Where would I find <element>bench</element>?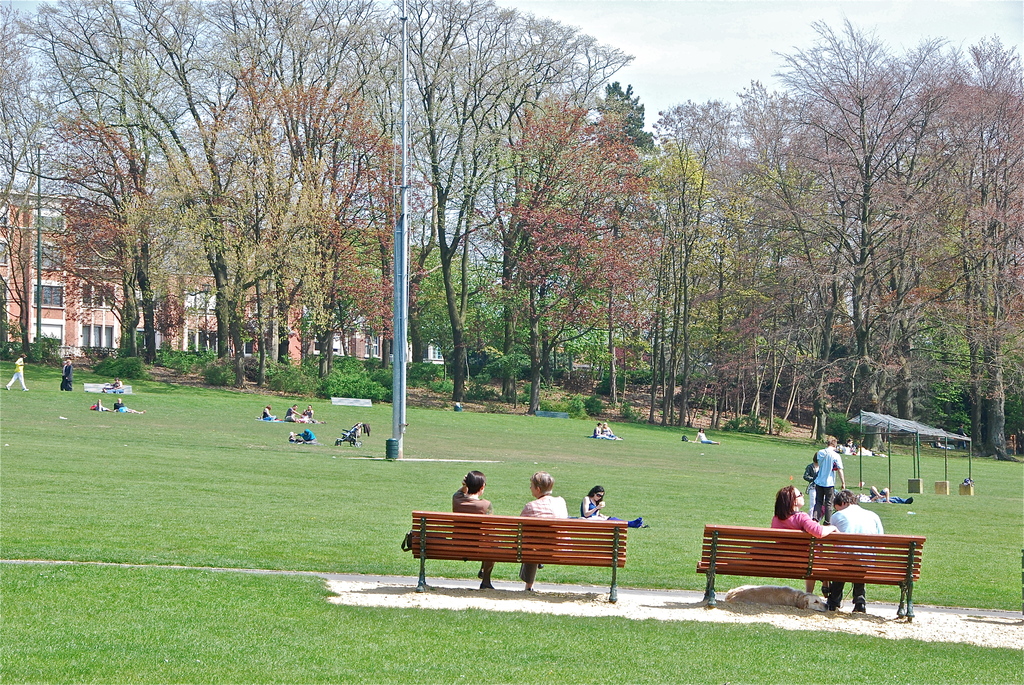
At [331,397,374,406].
